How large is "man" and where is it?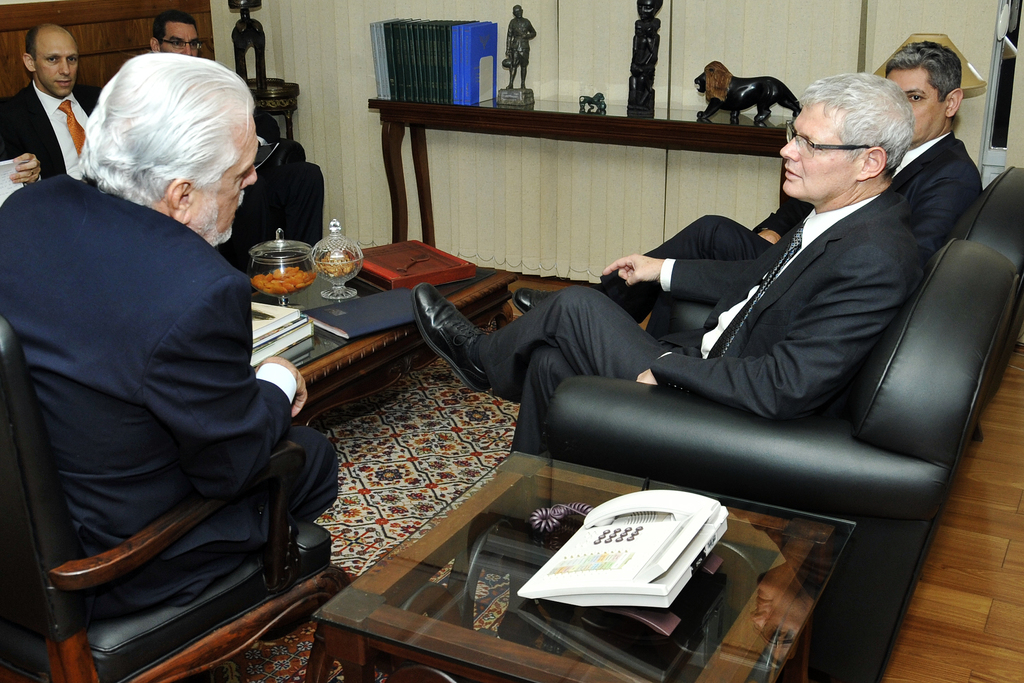
Bounding box: select_region(415, 65, 949, 453).
